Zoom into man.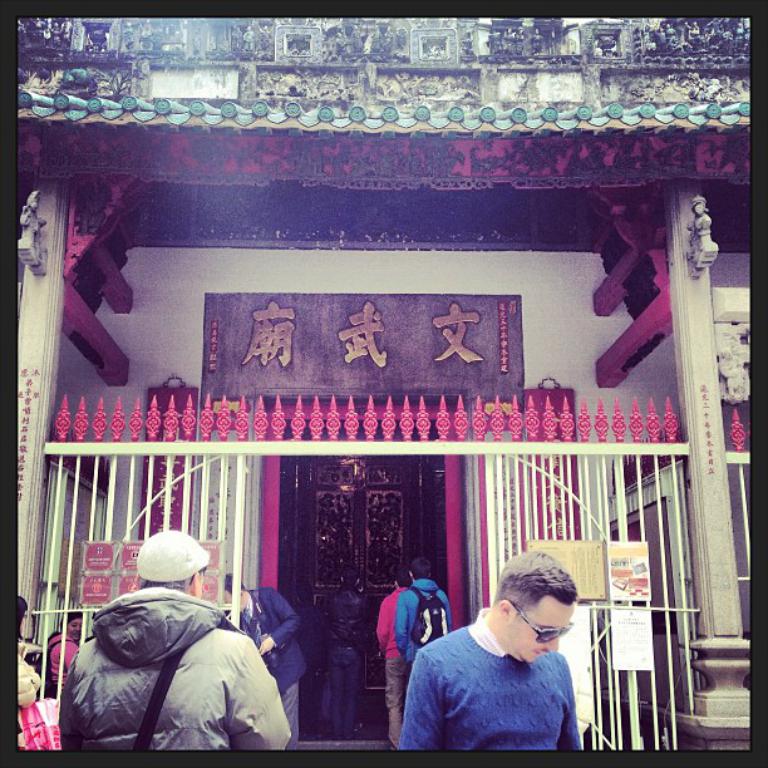
Zoom target: [35, 605, 85, 691].
